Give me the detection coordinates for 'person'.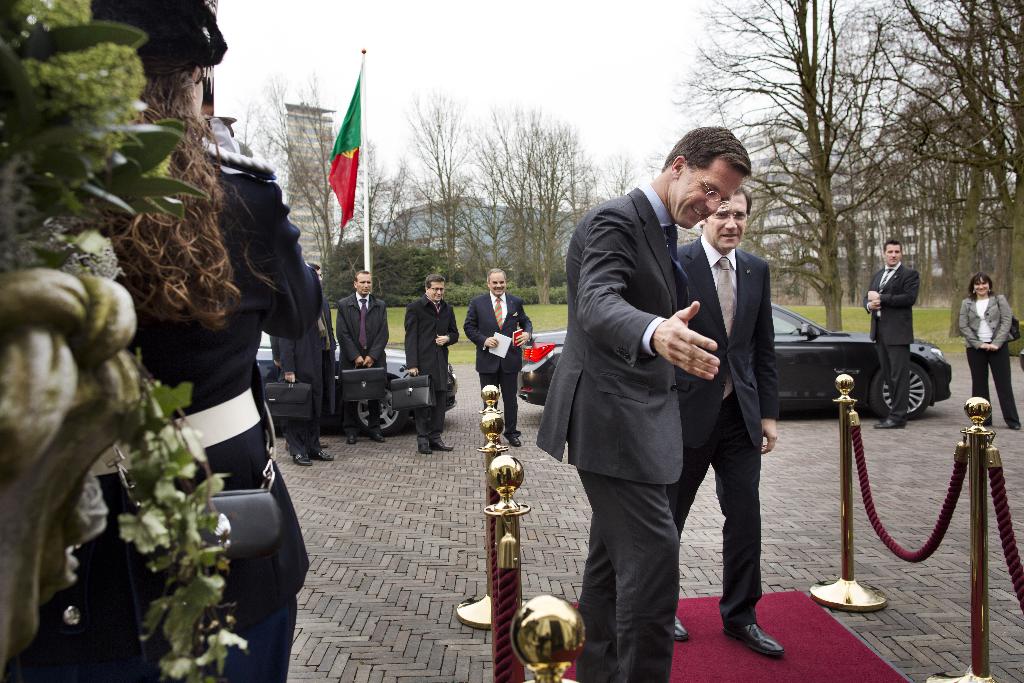
(538,125,749,682).
